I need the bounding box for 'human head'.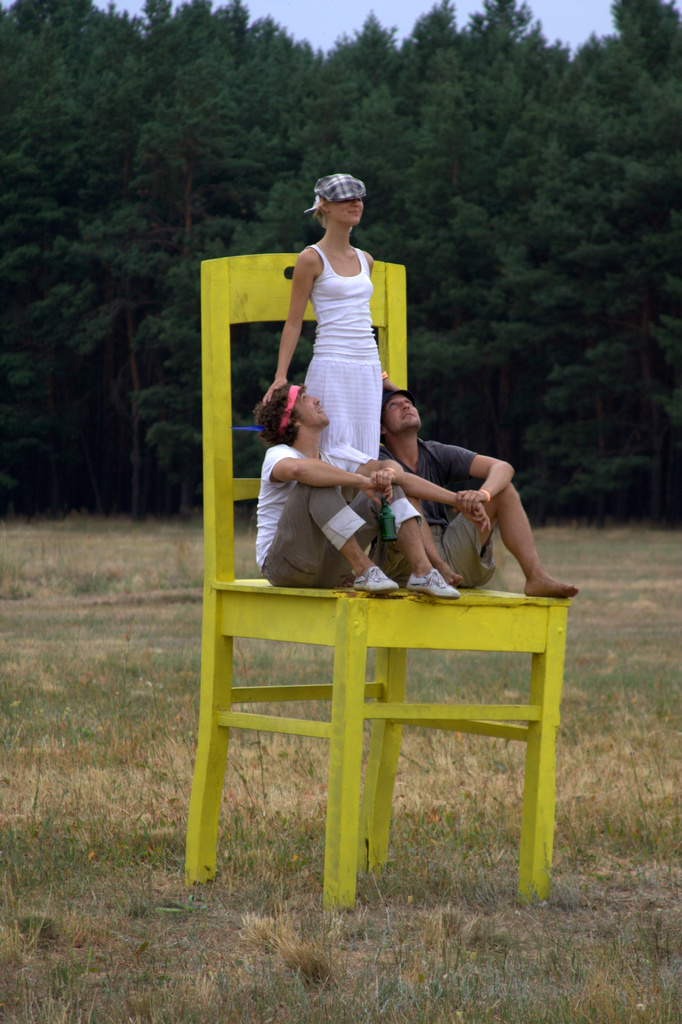
Here it is: l=380, t=386, r=421, b=435.
